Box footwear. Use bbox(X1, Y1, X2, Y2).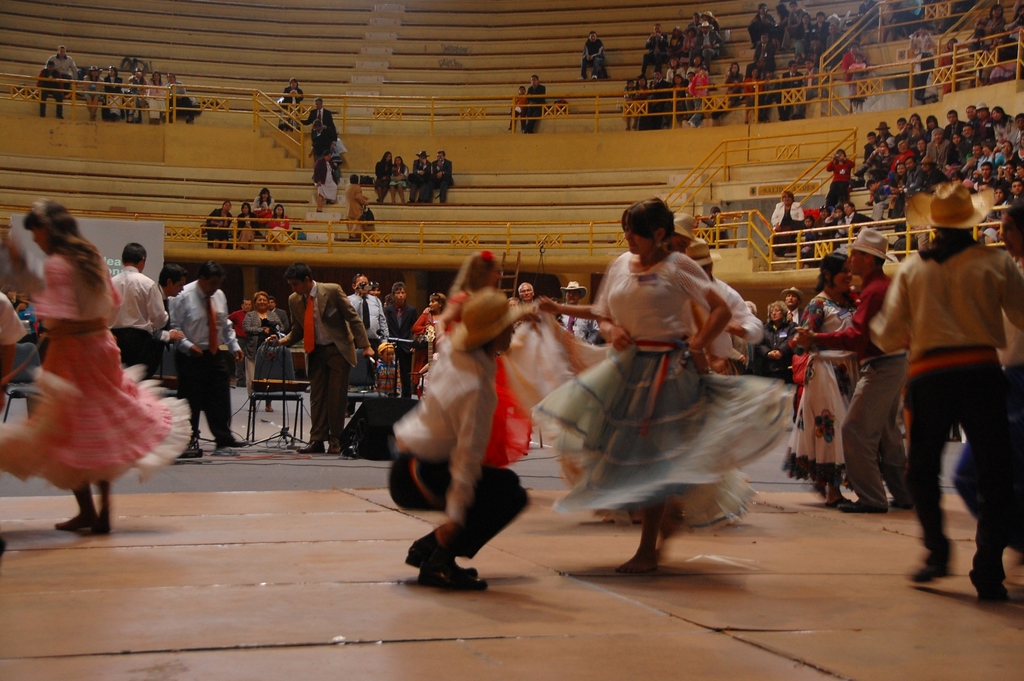
bbox(836, 500, 888, 513).
